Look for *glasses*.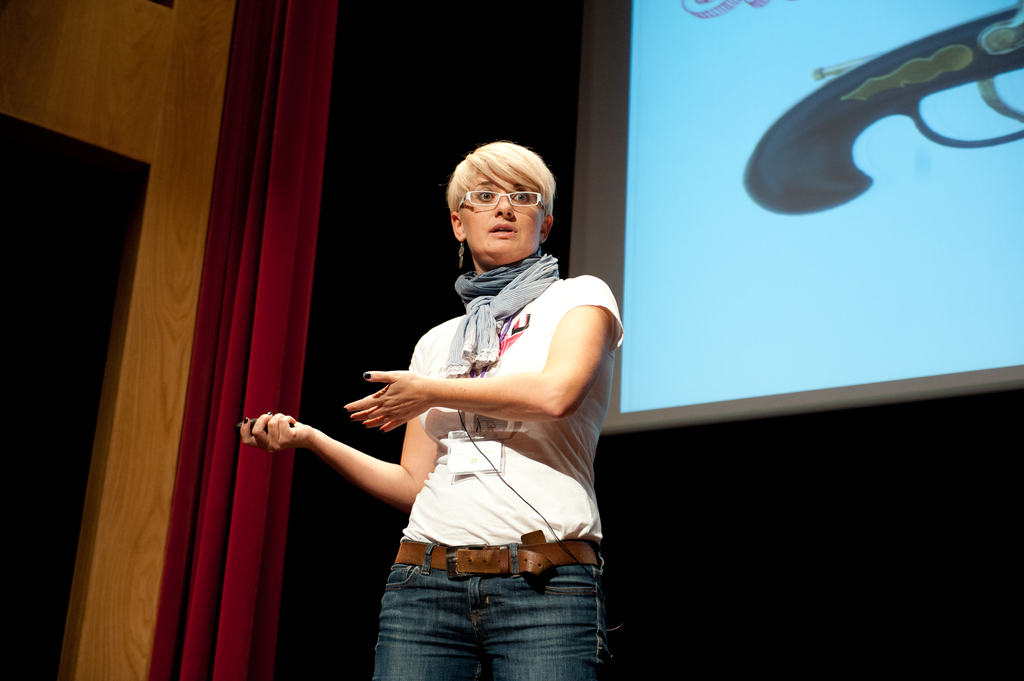
Found: {"x1": 449, "y1": 189, "x2": 552, "y2": 214}.
